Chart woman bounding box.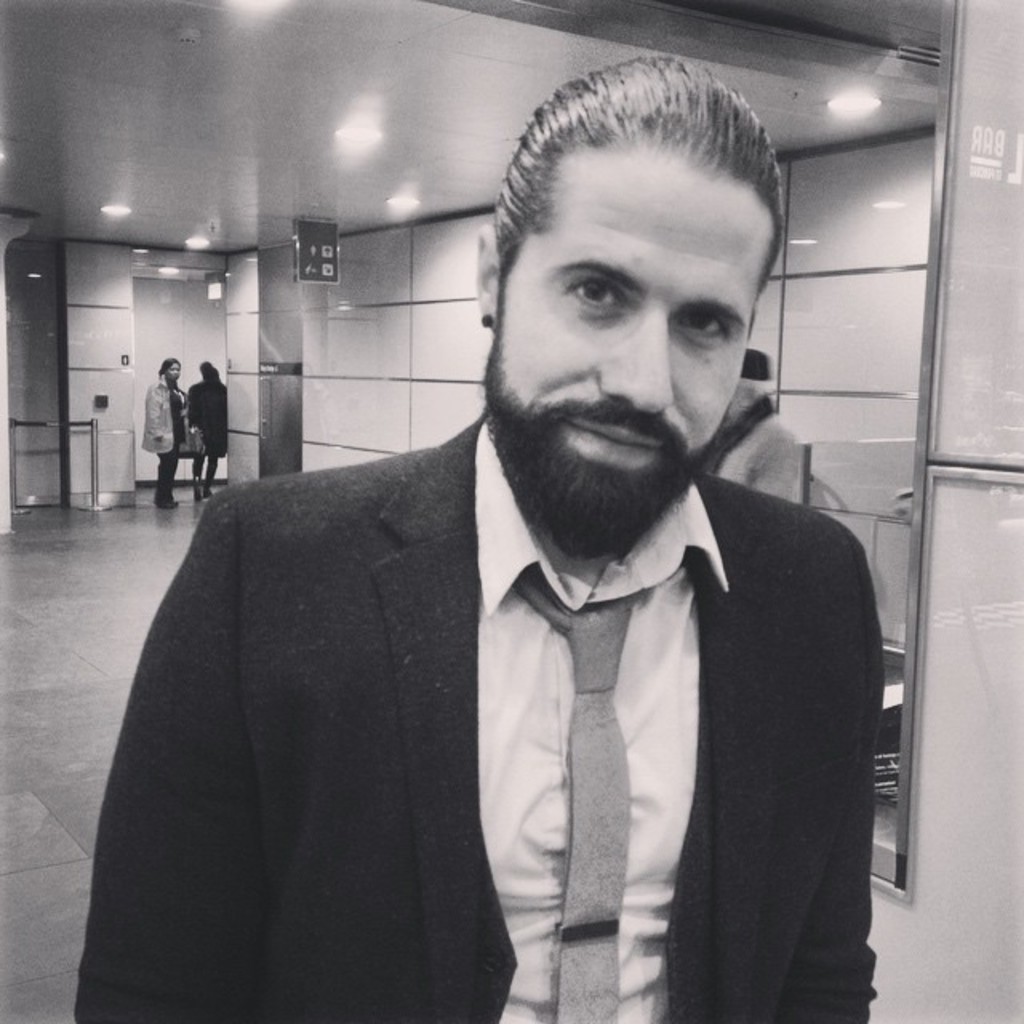
Charted: {"x1": 139, "y1": 354, "x2": 195, "y2": 512}.
